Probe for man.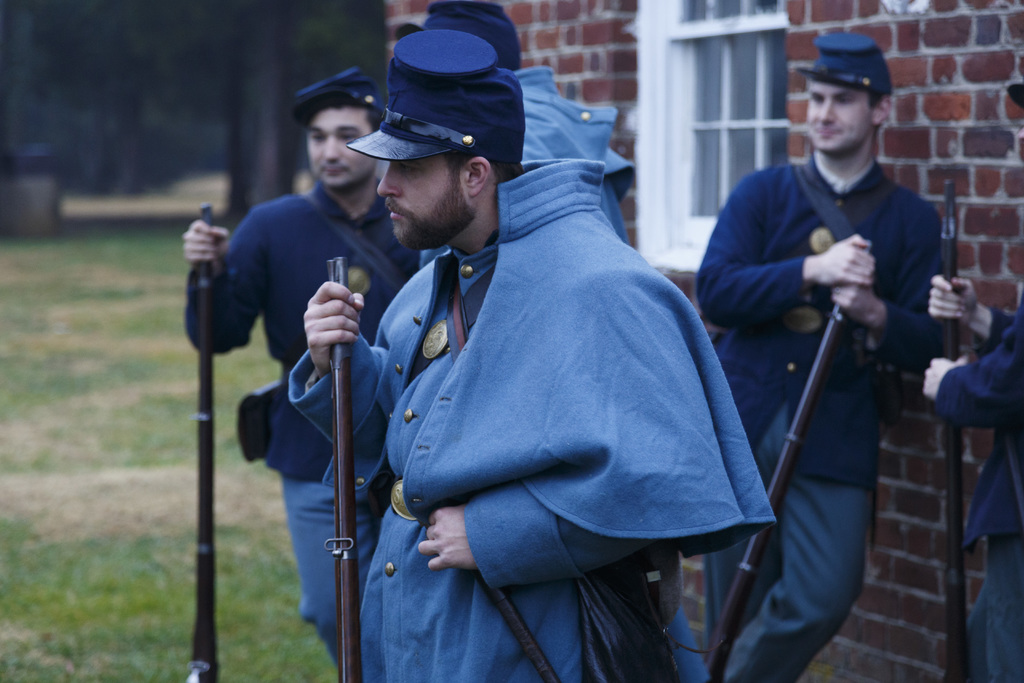
Probe result: bbox(266, 13, 780, 682).
